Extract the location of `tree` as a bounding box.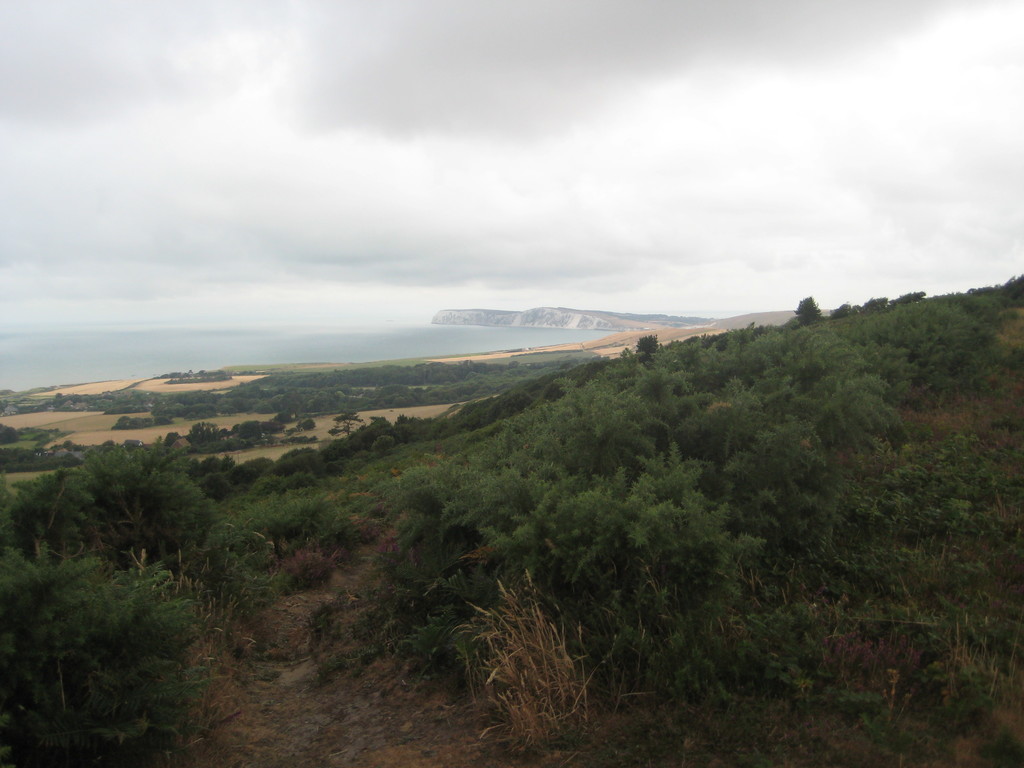
[x1=47, y1=433, x2=215, y2=586].
